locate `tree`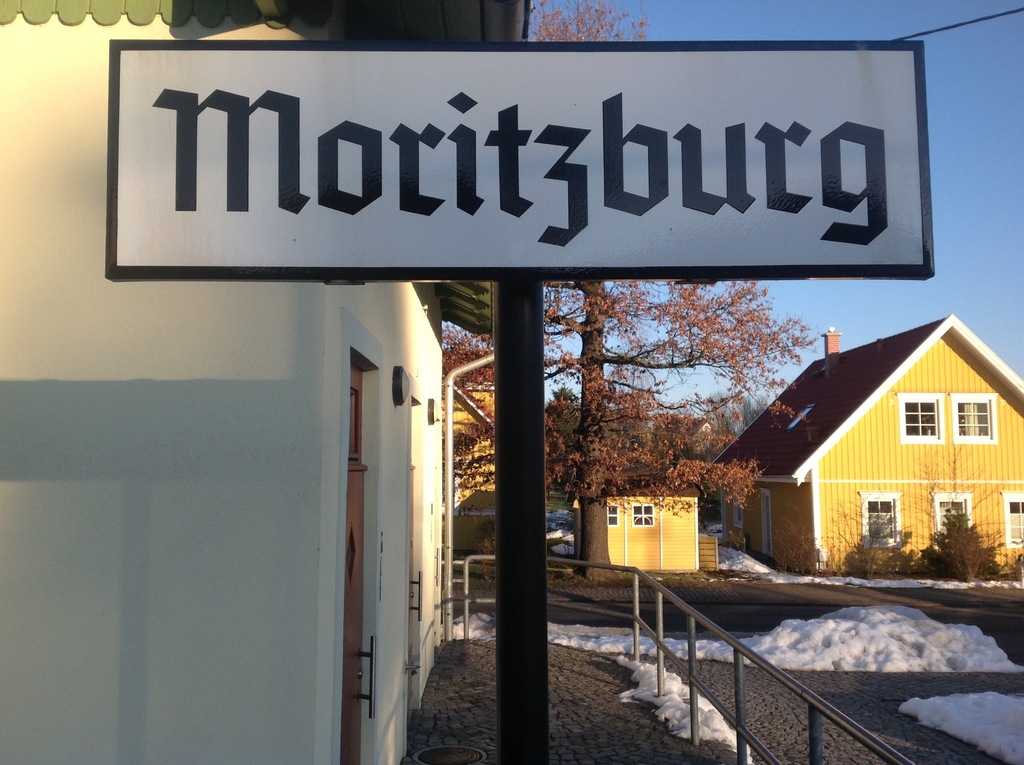
[left=909, top=504, right=1002, bottom=587]
